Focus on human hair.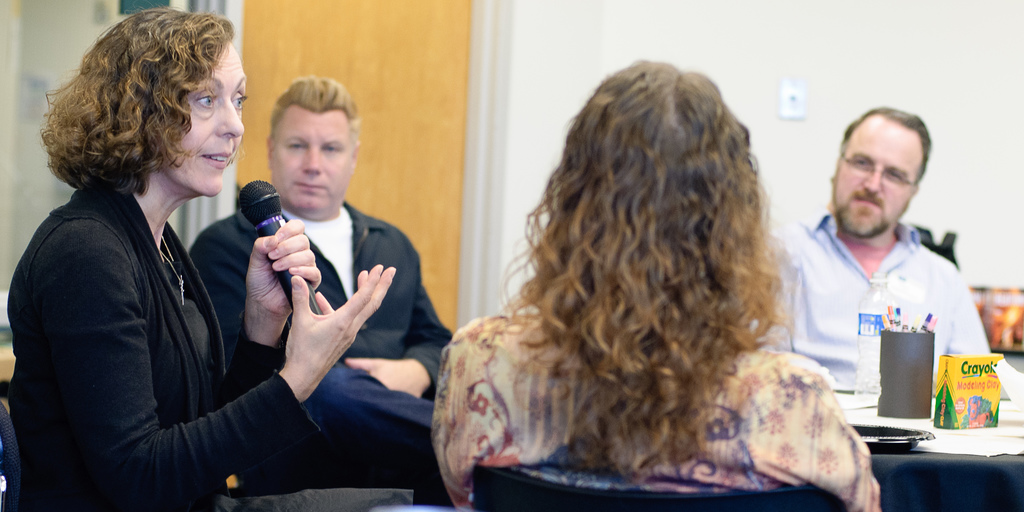
Focused at 269, 73, 362, 144.
